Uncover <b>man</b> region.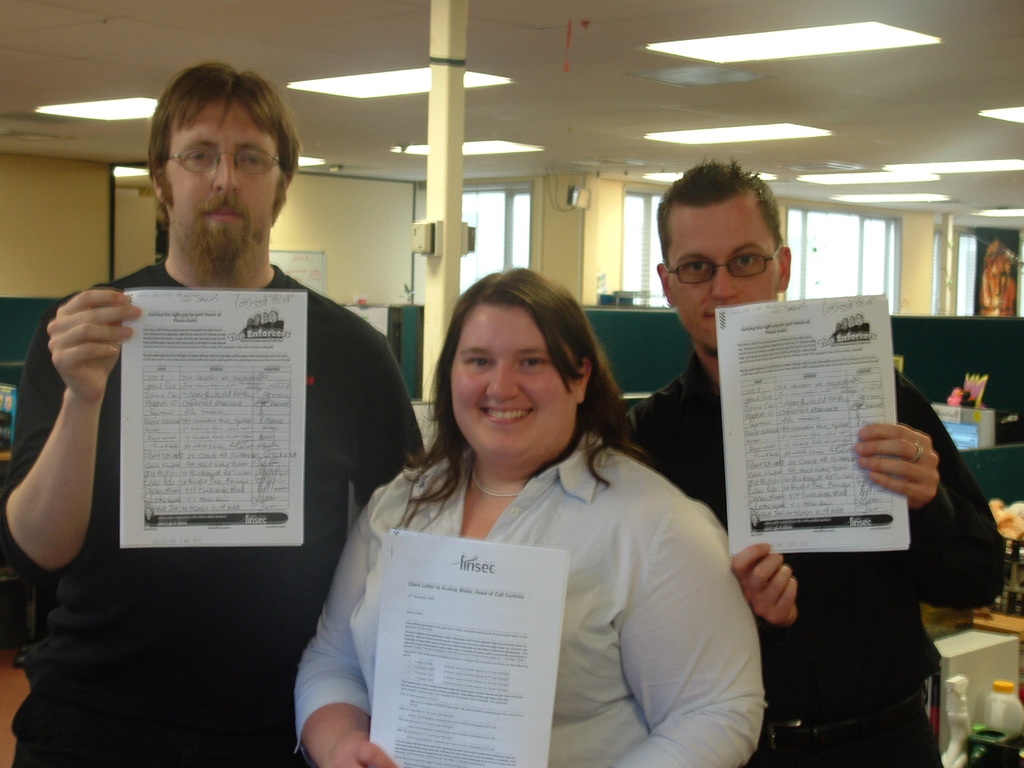
Uncovered: [624,162,1010,767].
